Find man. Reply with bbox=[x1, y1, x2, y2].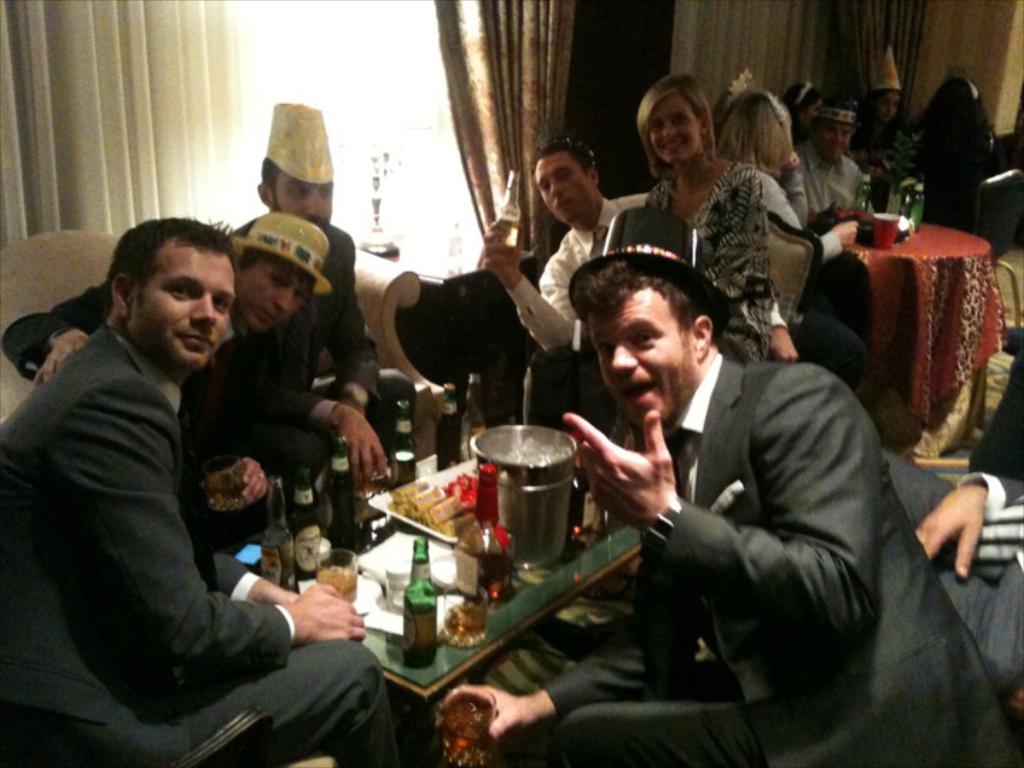
bbox=[481, 138, 651, 438].
